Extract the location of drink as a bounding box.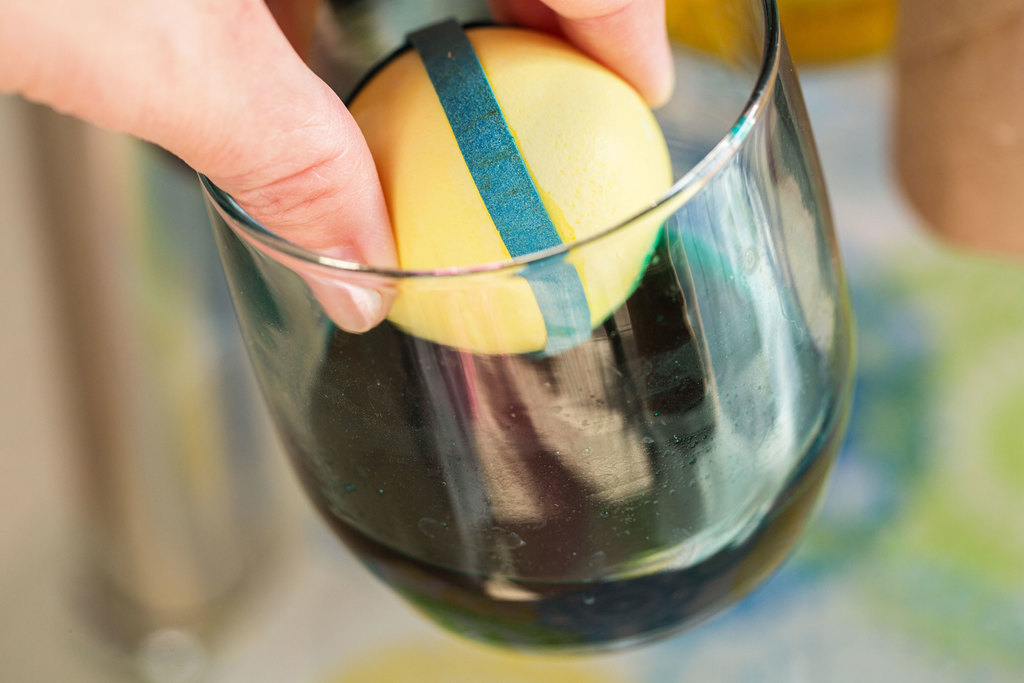
x1=297 y1=233 x2=844 y2=658.
